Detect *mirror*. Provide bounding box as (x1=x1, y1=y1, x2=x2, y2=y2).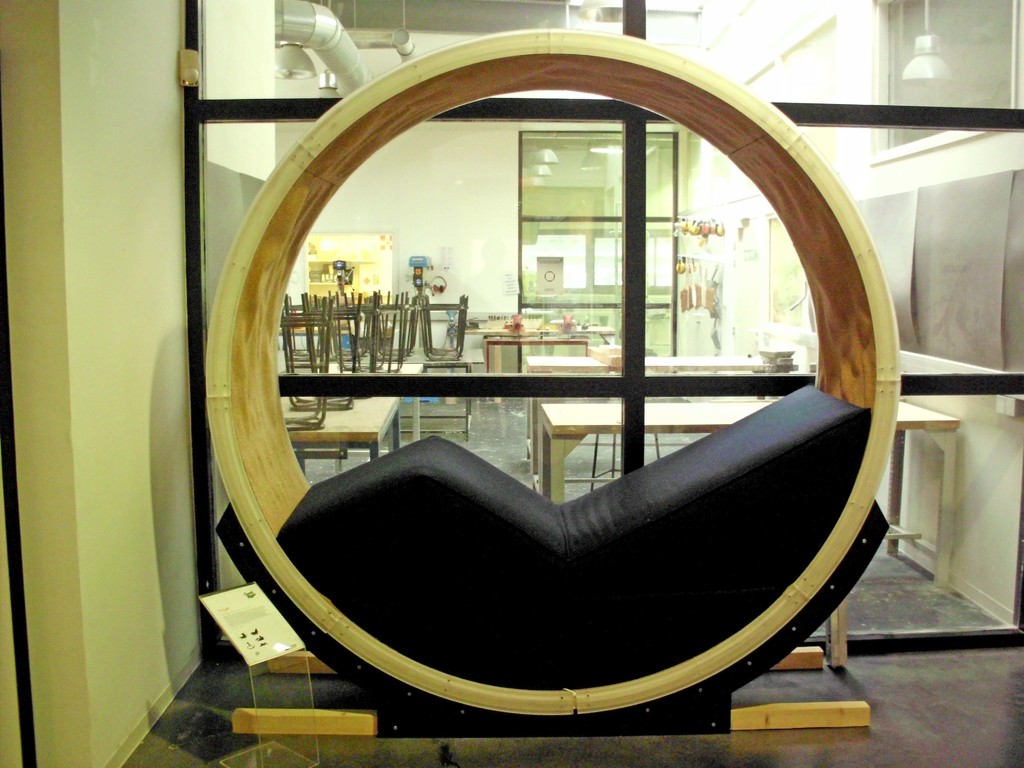
(x1=639, y1=0, x2=1023, y2=118).
